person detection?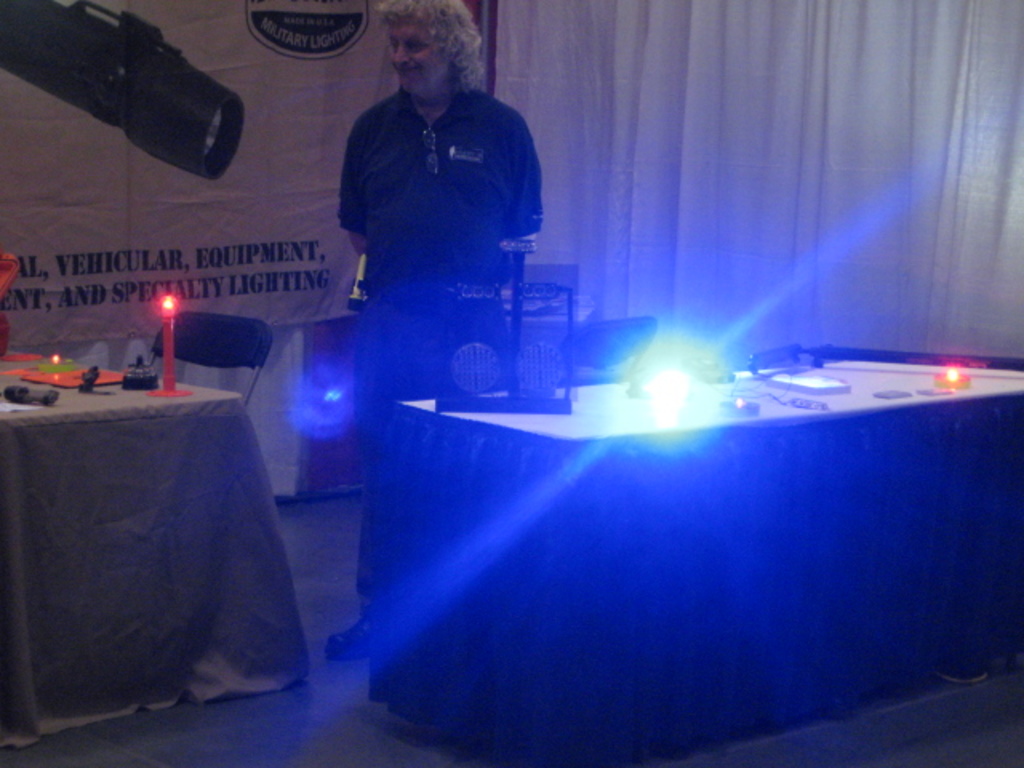
BBox(325, 0, 544, 659)
